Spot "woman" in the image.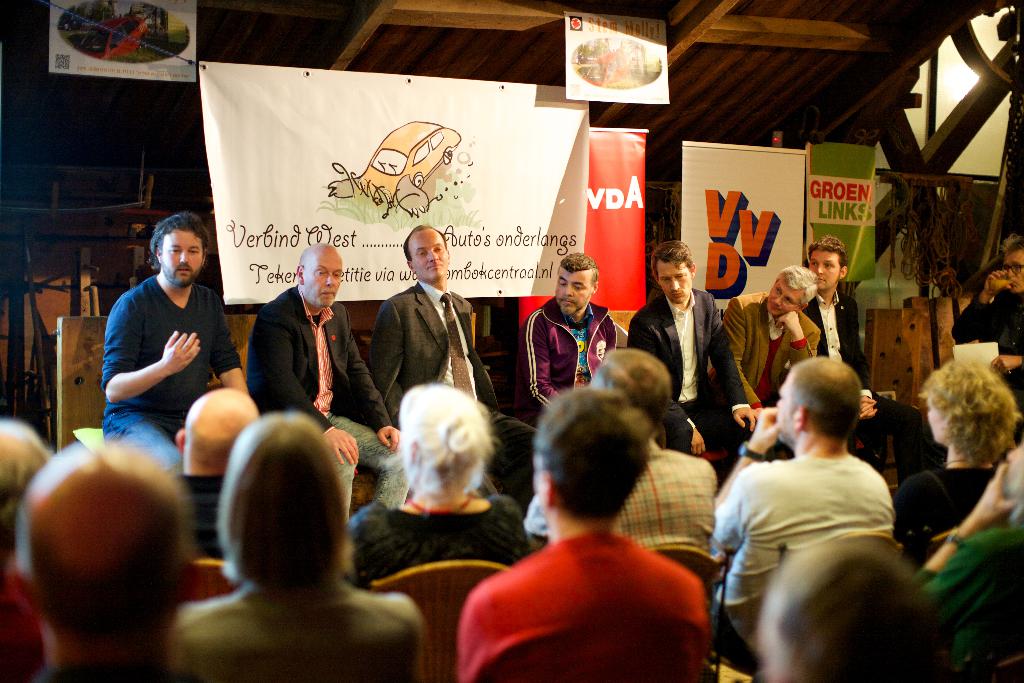
"woman" found at [348,384,529,591].
